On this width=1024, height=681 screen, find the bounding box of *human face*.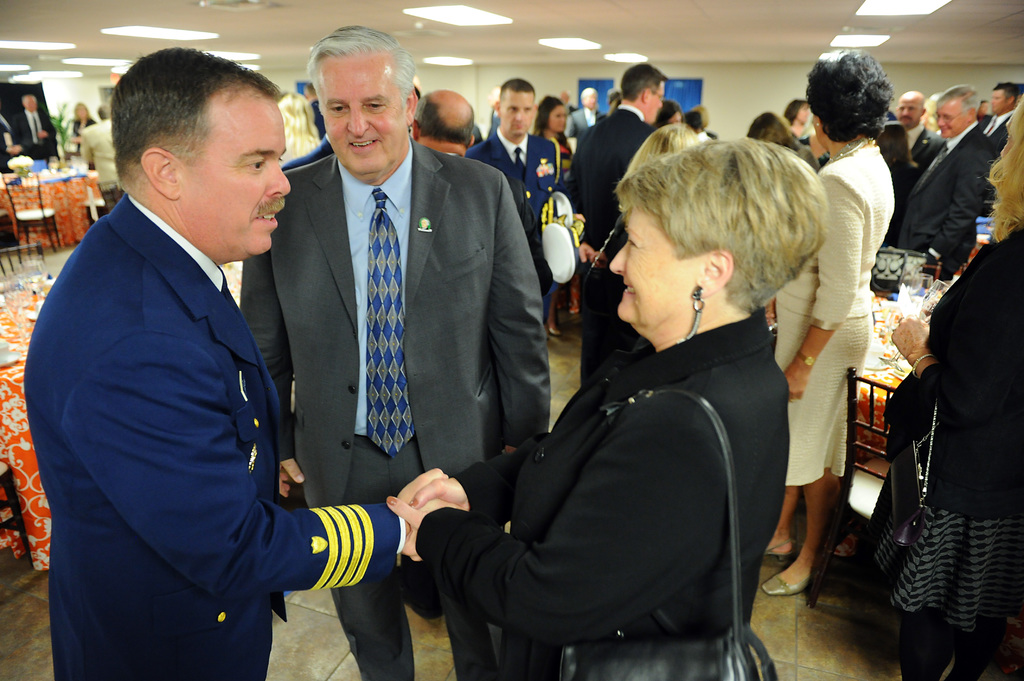
Bounding box: 988,83,1009,116.
